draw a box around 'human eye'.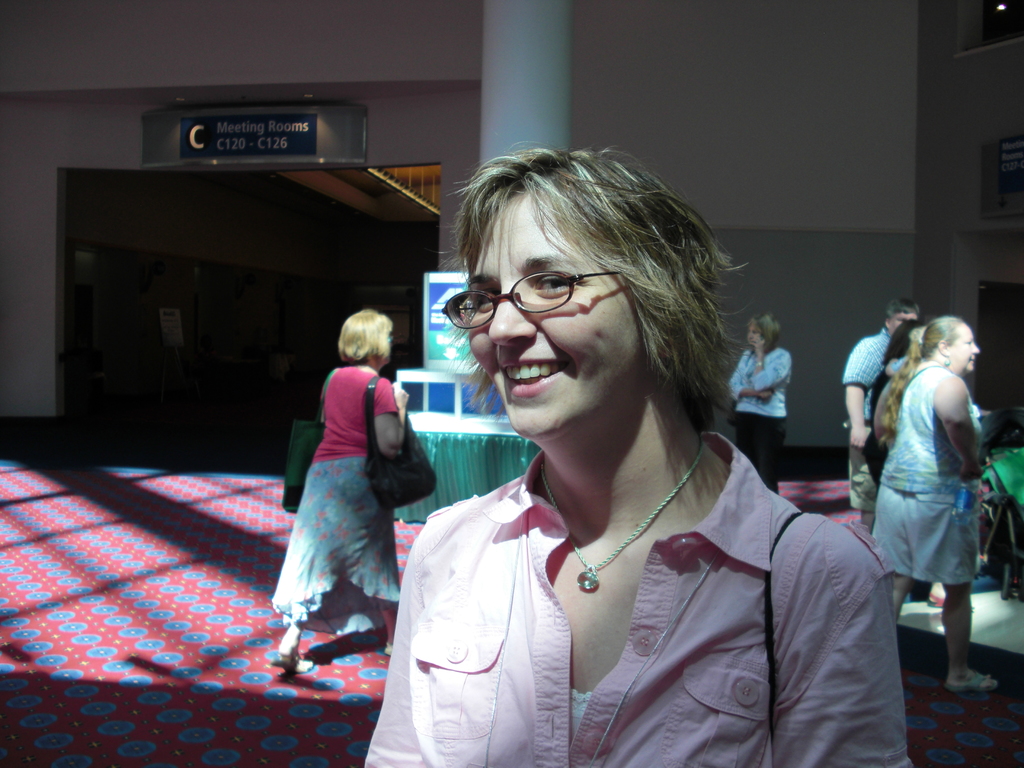
x1=965, y1=341, x2=972, y2=346.
